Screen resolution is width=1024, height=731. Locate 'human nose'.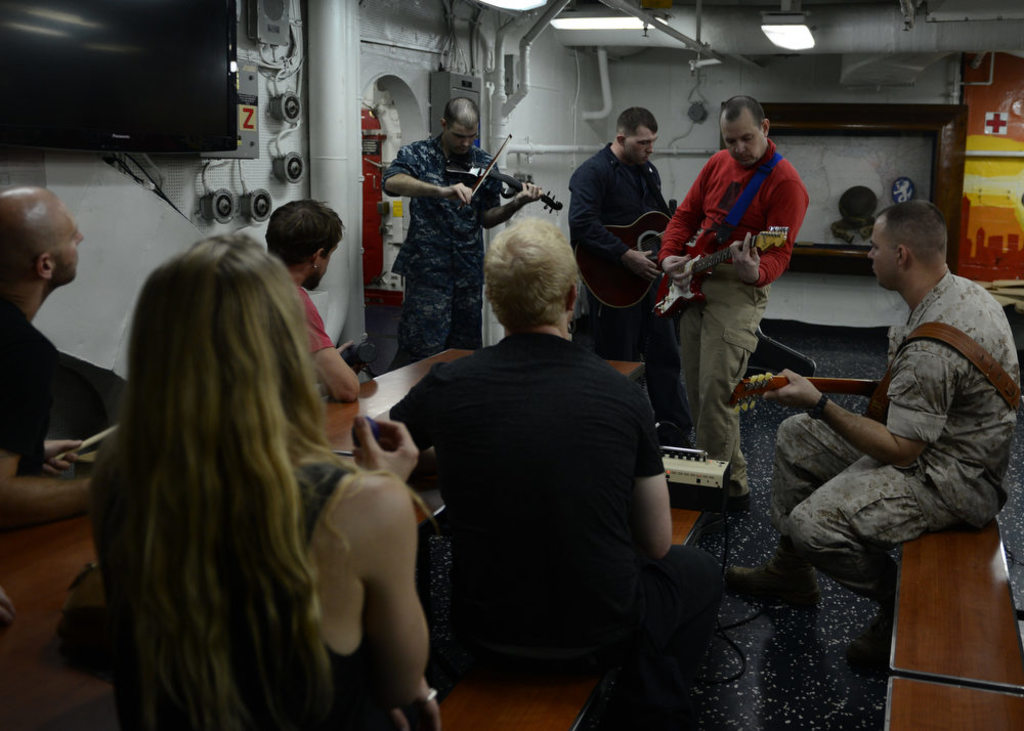
(732, 141, 743, 152).
